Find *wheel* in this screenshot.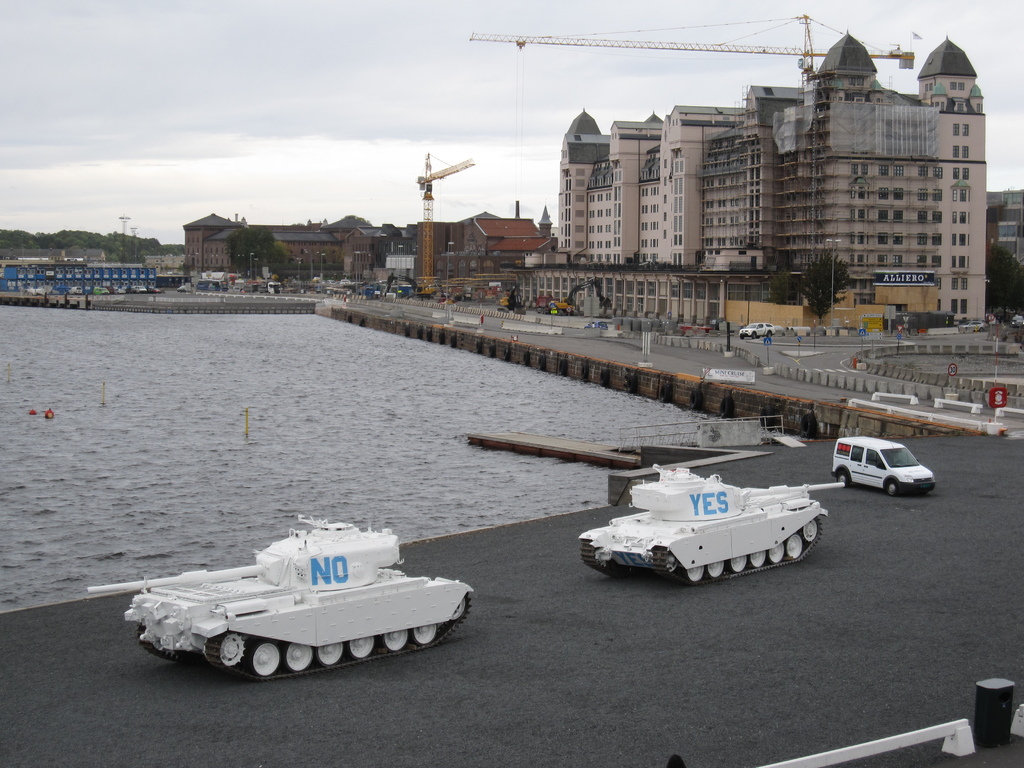
The bounding box for *wheel* is BBox(205, 628, 252, 666).
